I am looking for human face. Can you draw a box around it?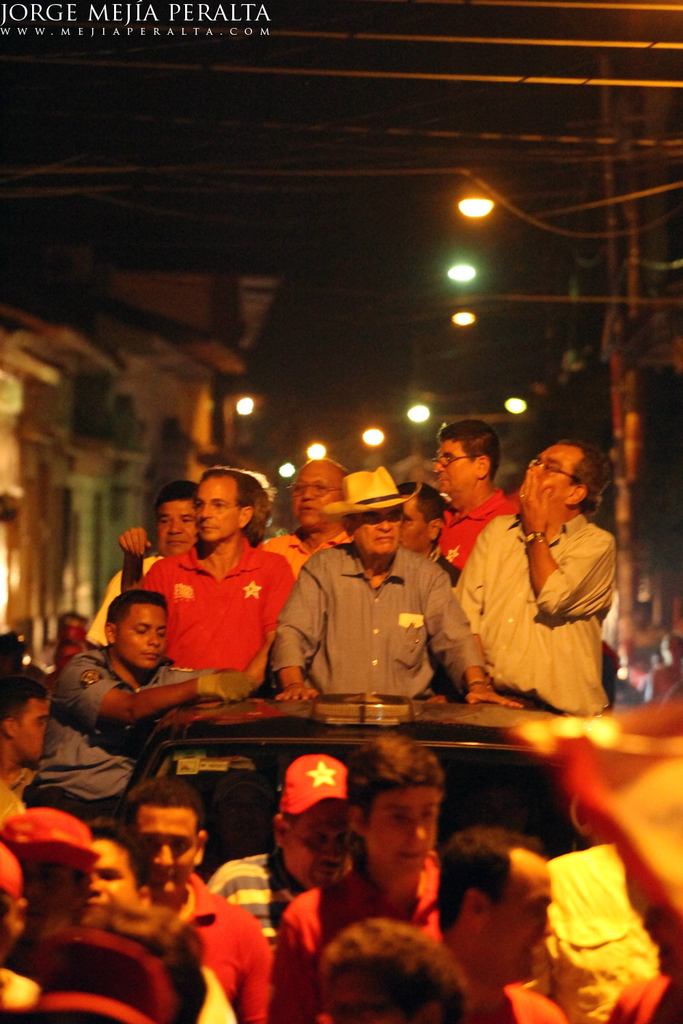
Sure, the bounding box is select_region(484, 857, 551, 981).
